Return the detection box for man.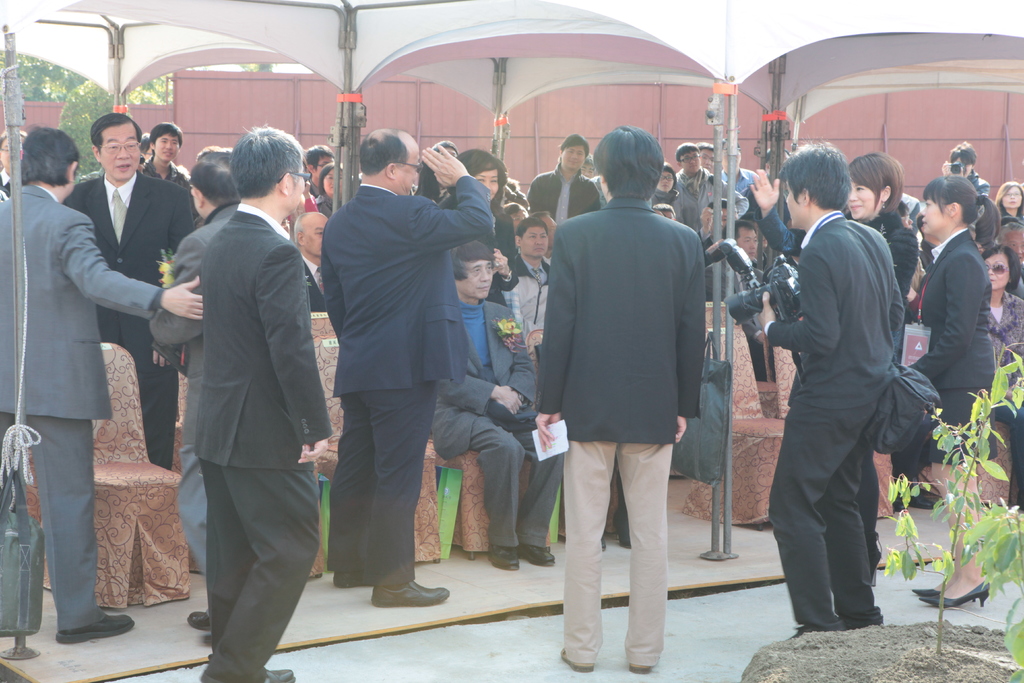
<region>427, 236, 564, 568</region>.
